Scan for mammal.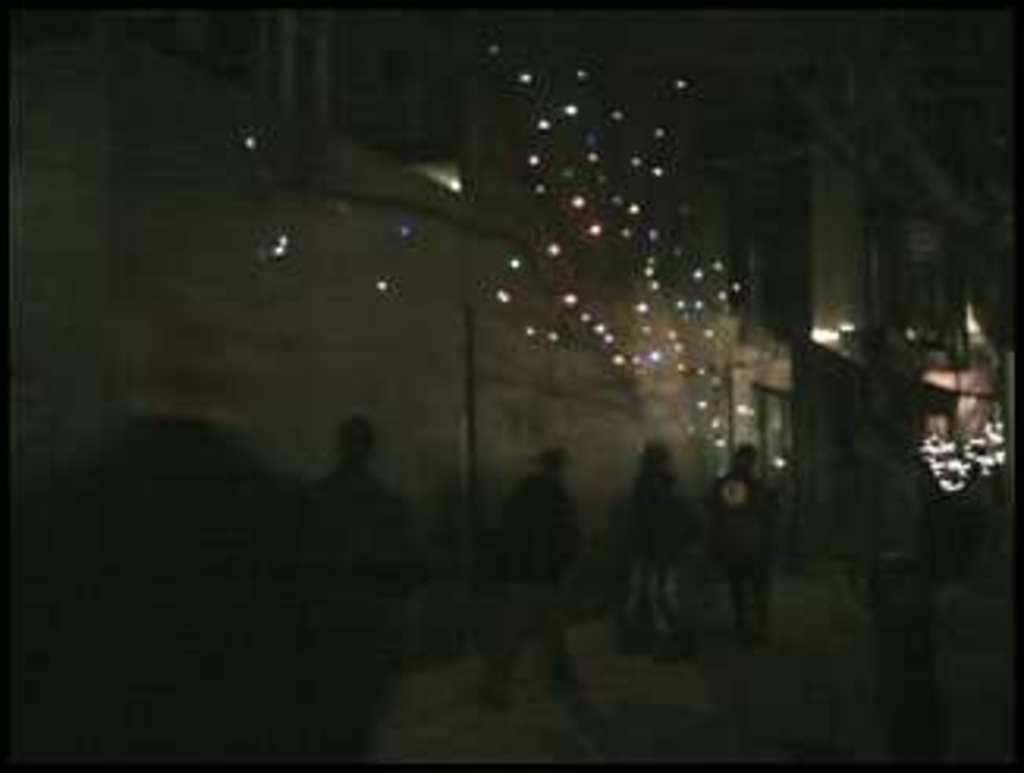
Scan result: select_region(490, 456, 600, 713).
